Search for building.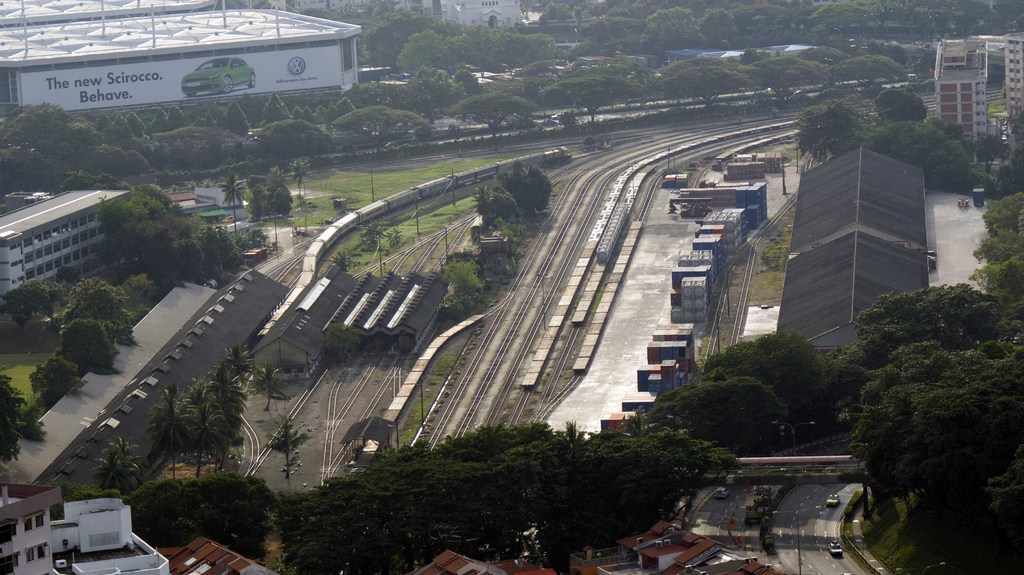
Found at (1002, 30, 1023, 119).
